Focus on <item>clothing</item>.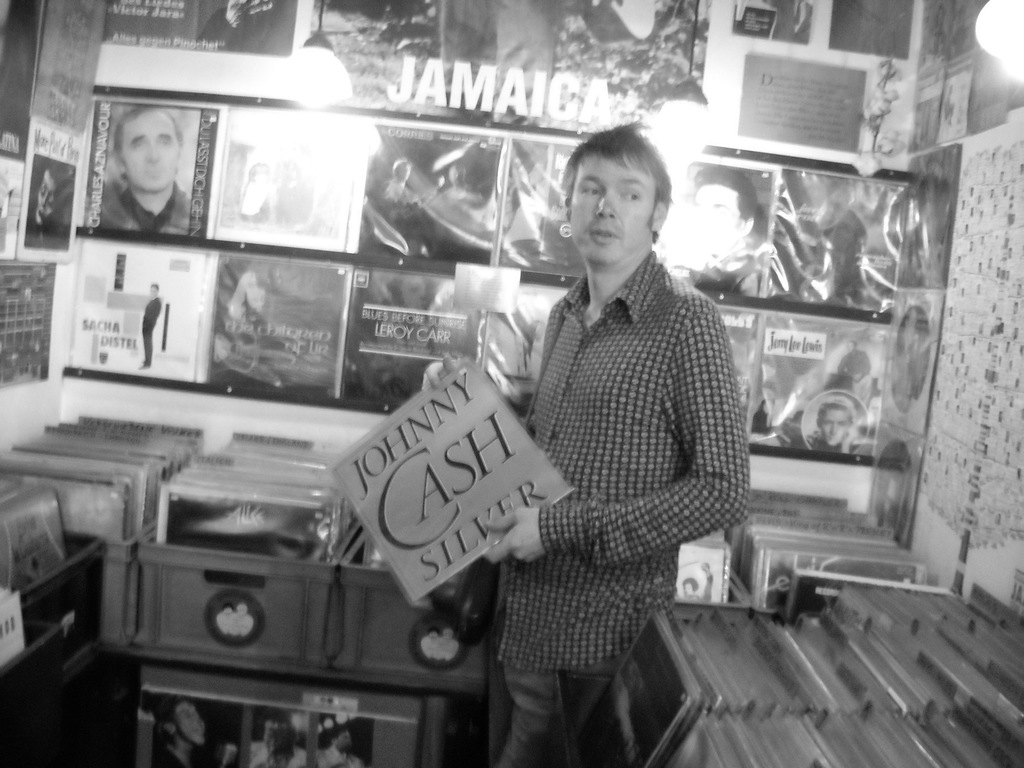
Focused at box=[141, 296, 160, 365].
